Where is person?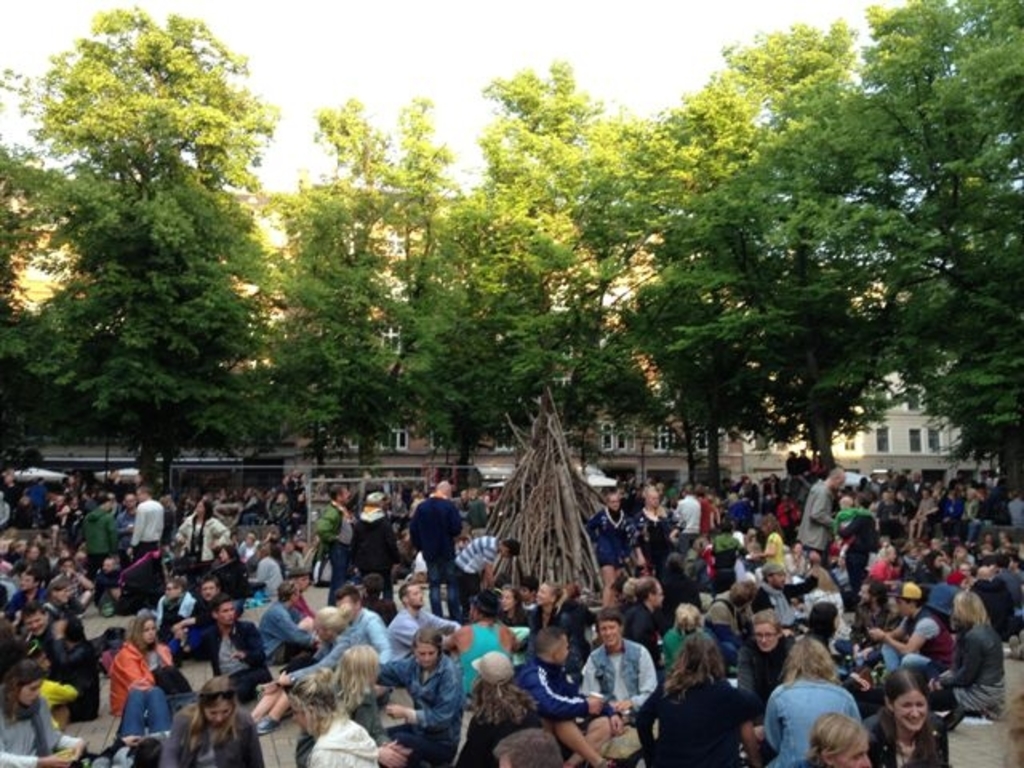
(x1=296, y1=584, x2=400, y2=690).
